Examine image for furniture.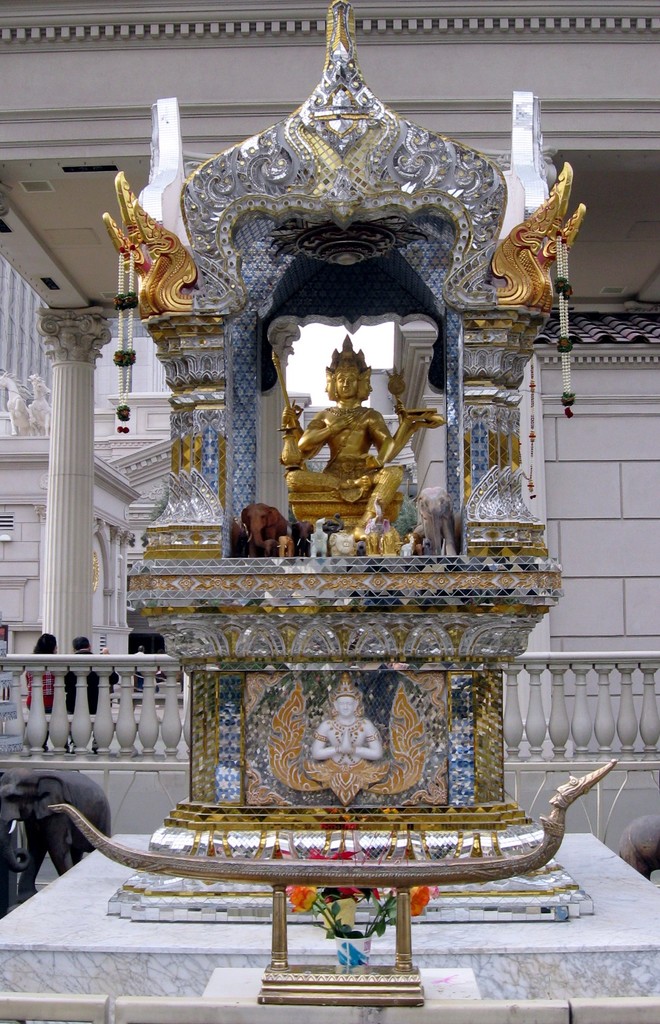
Examination result: select_region(0, 830, 659, 1021).
